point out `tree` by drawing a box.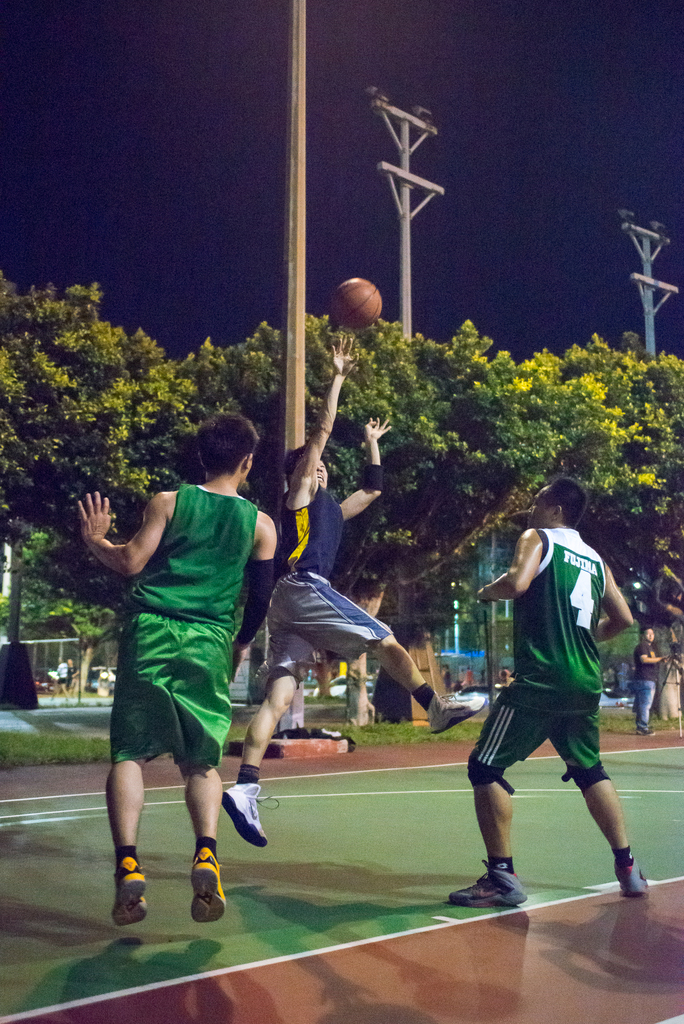
11, 529, 127, 712.
